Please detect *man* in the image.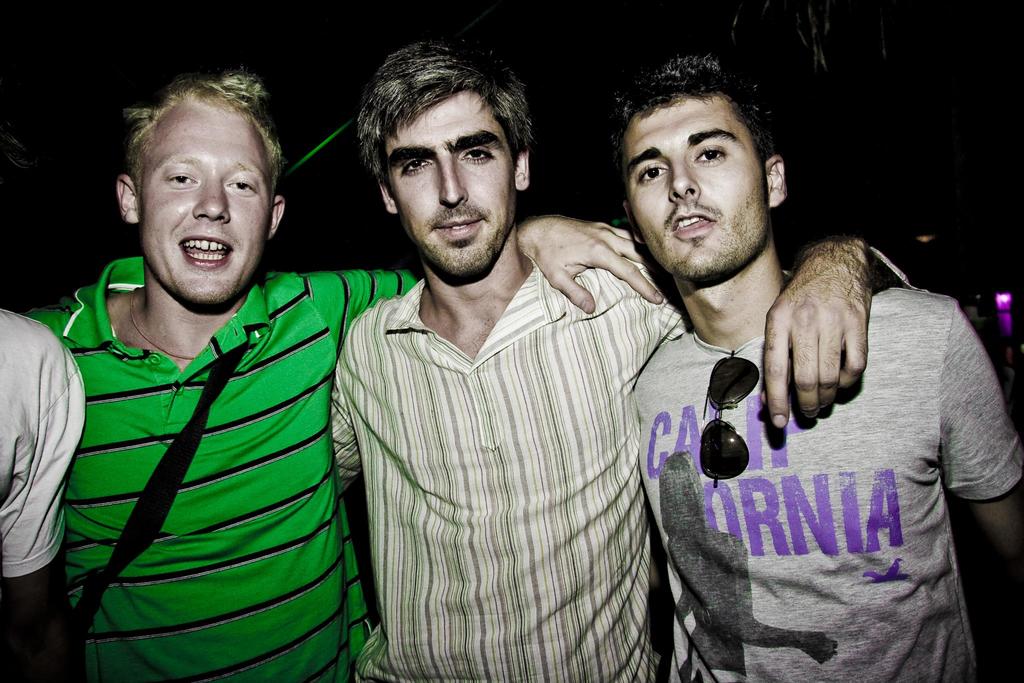
<box>517,74,991,666</box>.
